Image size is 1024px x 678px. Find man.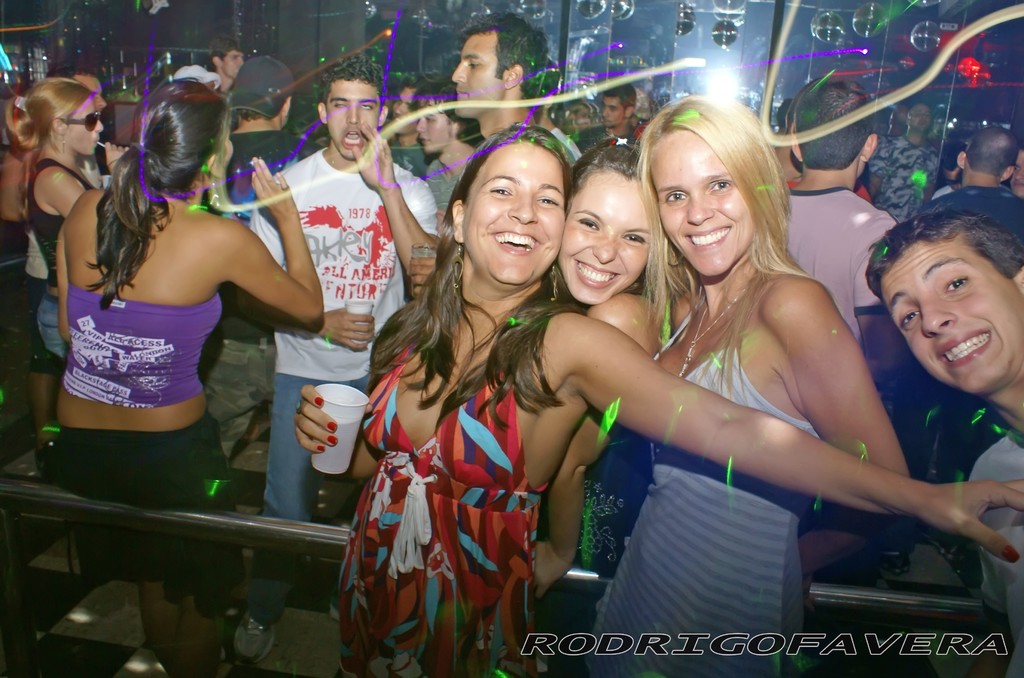
<box>1008,142,1023,198</box>.
